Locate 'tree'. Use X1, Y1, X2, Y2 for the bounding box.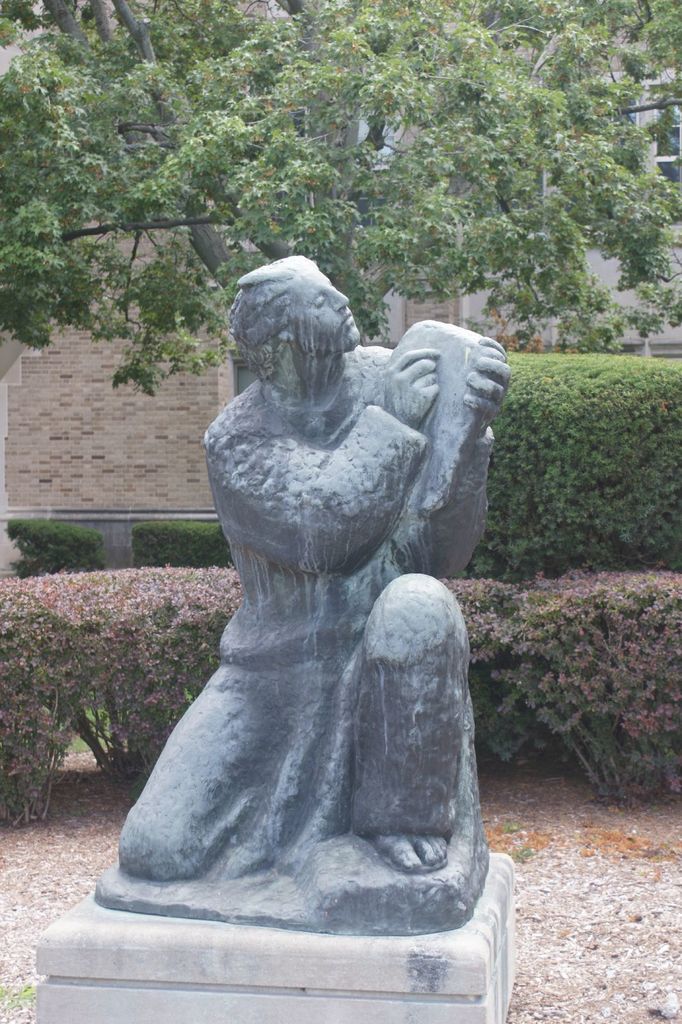
1, 4, 681, 396.
